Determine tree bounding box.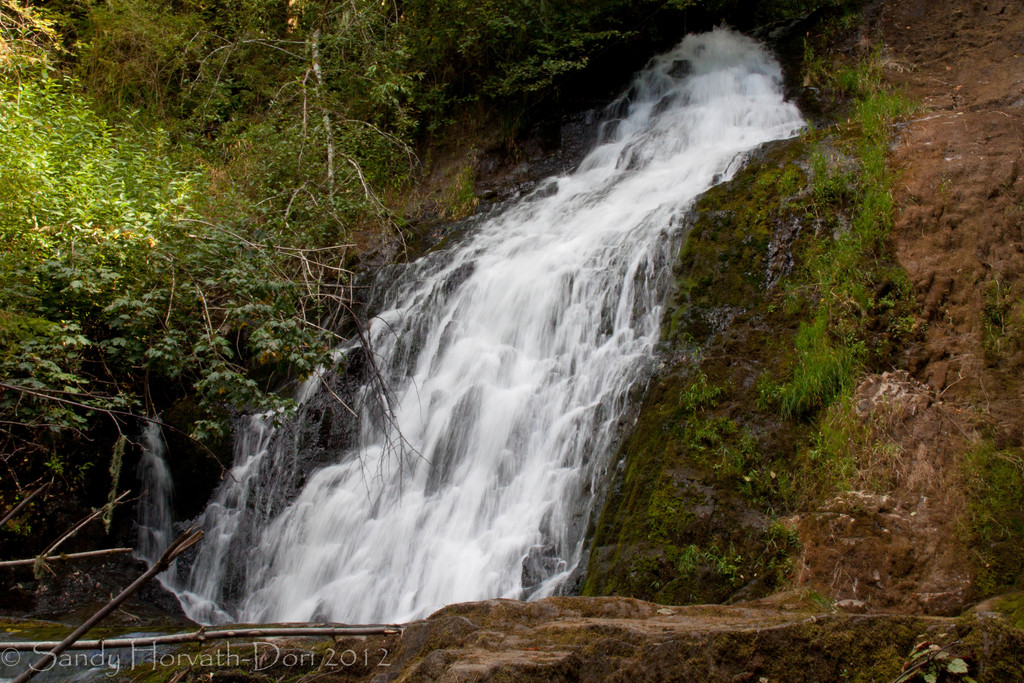
Determined: BBox(1, 0, 394, 550).
